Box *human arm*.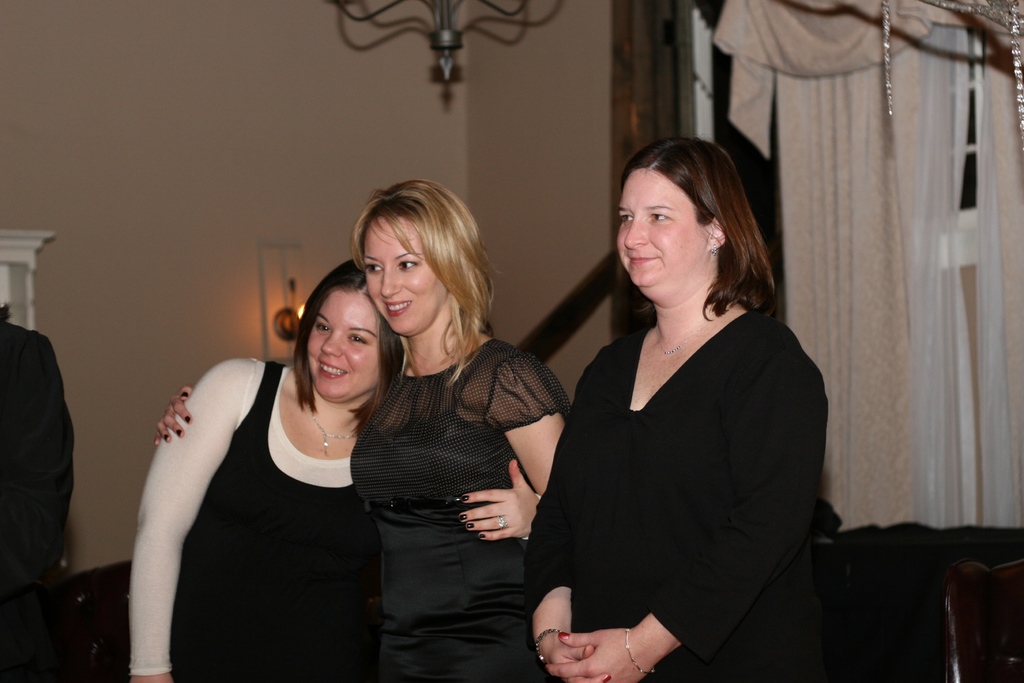
rect(548, 361, 828, 682).
